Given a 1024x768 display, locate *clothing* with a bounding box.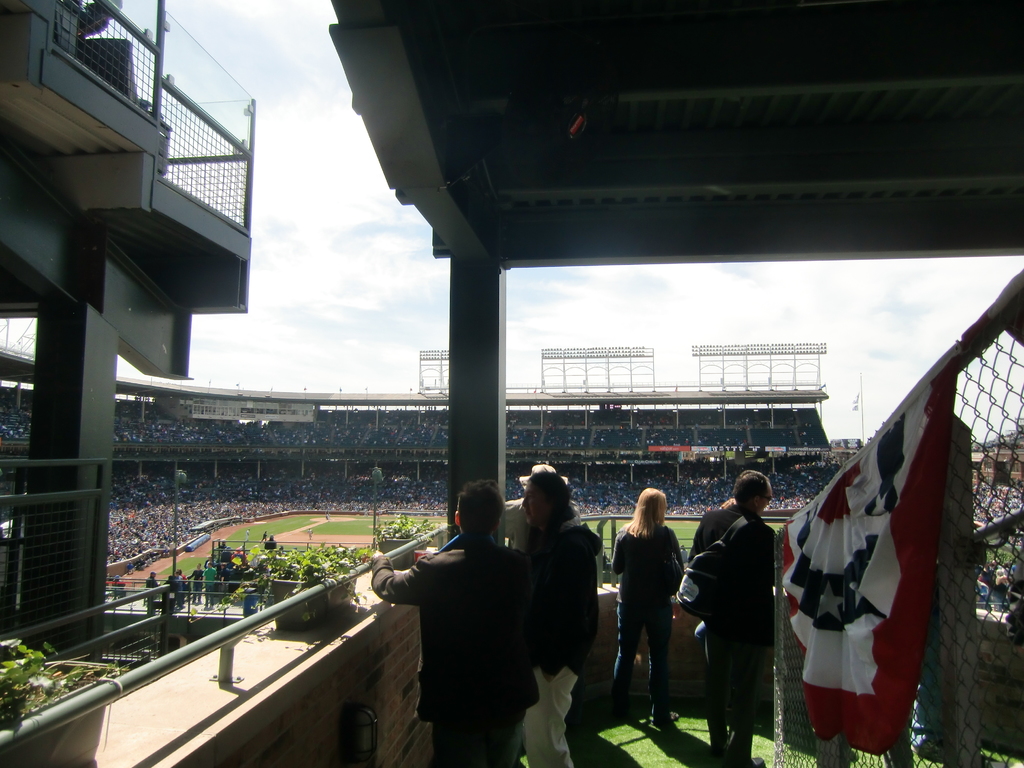
Located: {"x1": 494, "y1": 490, "x2": 578, "y2": 550}.
